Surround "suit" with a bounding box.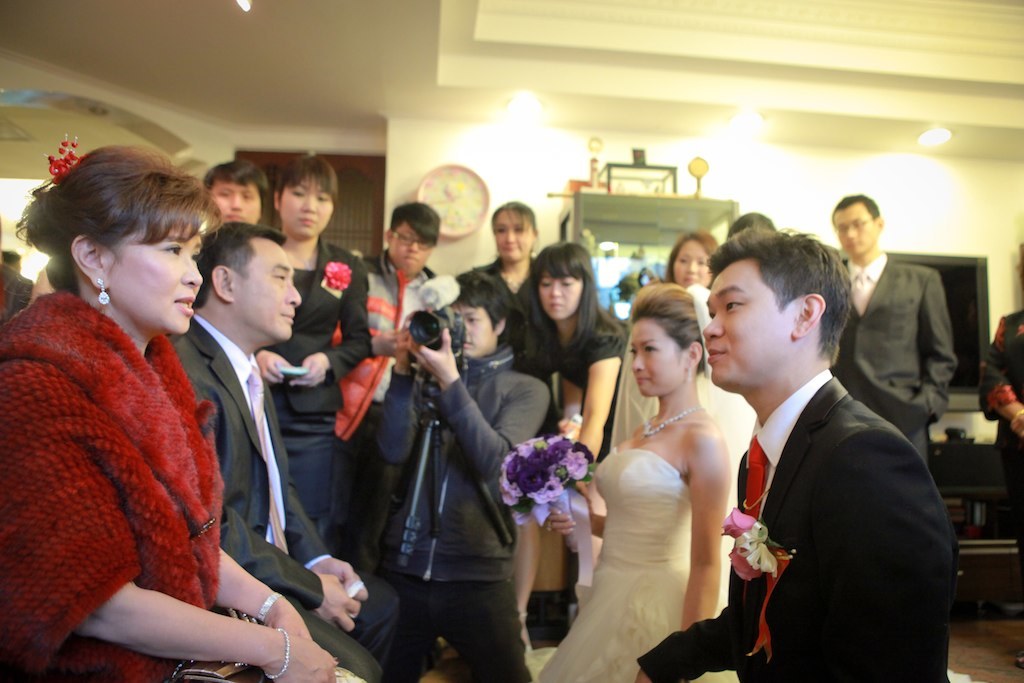
box=[263, 243, 375, 521].
